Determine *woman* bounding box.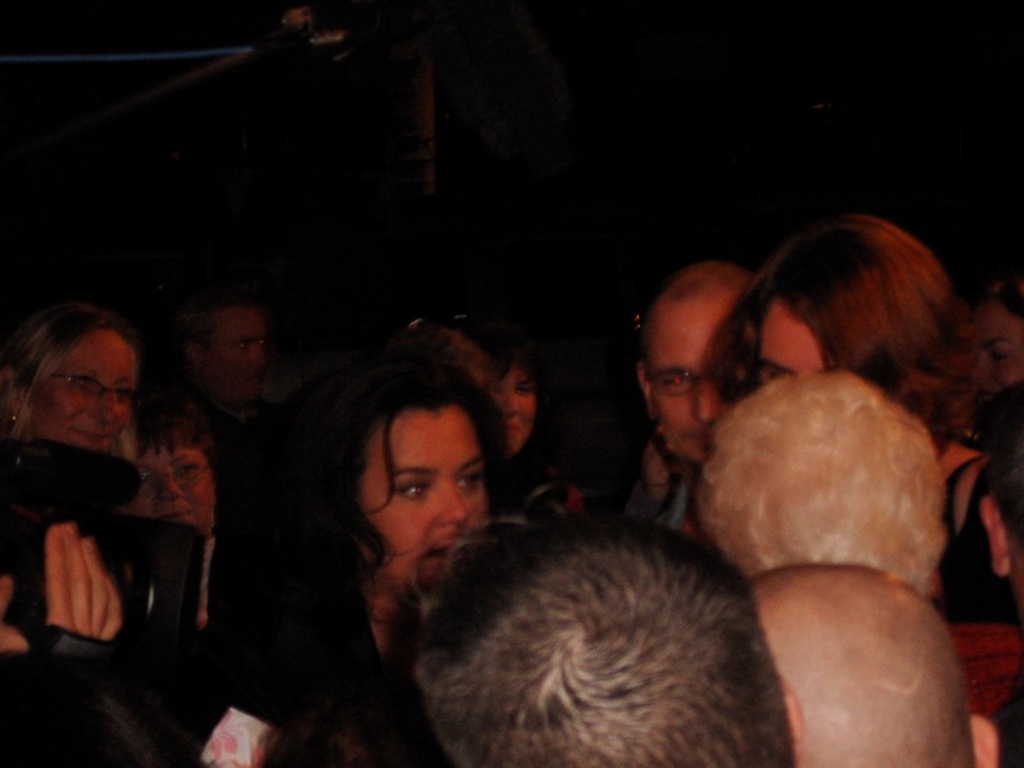
Determined: {"left": 0, "top": 298, "right": 138, "bottom": 452}.
